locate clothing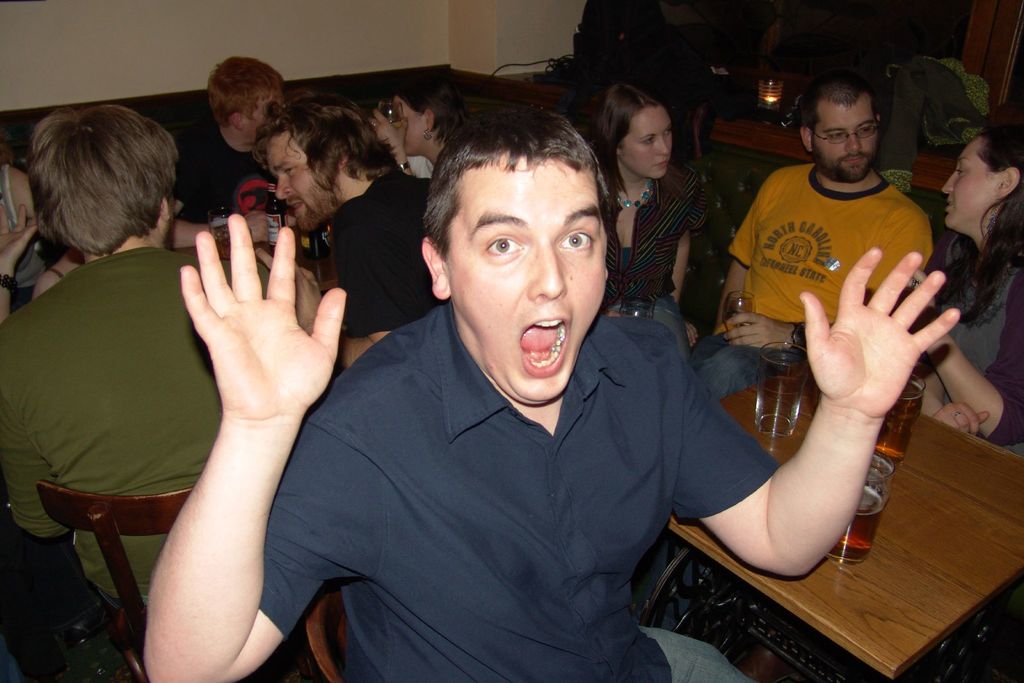
x1=326, y1=168, x2=459, y2=340
